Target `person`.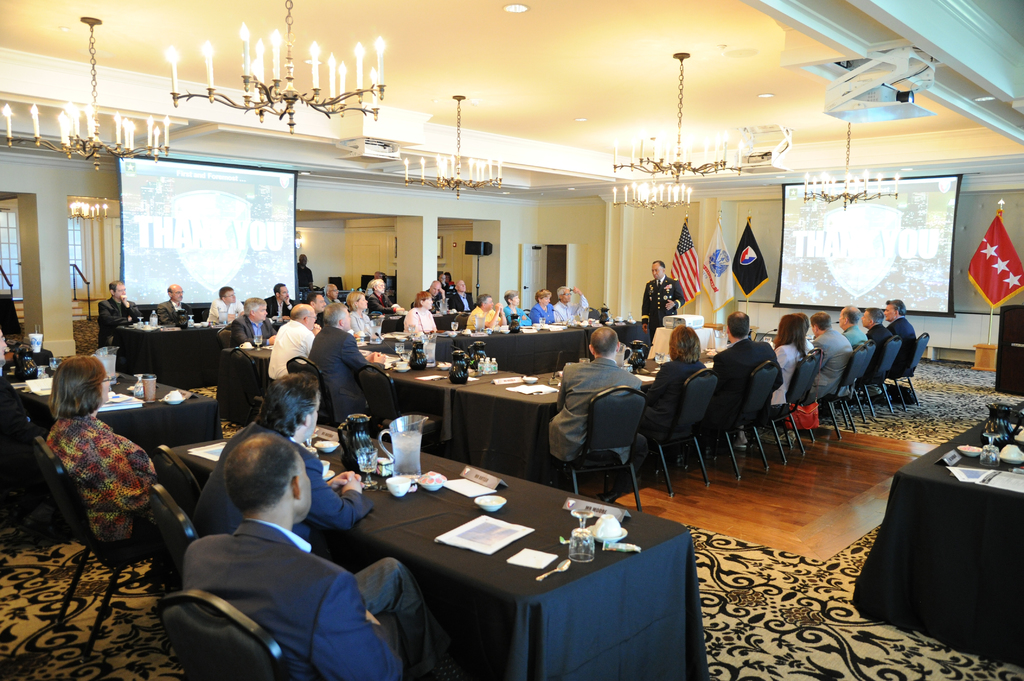
Target region: bbox=[189, 372, 375, 538].
